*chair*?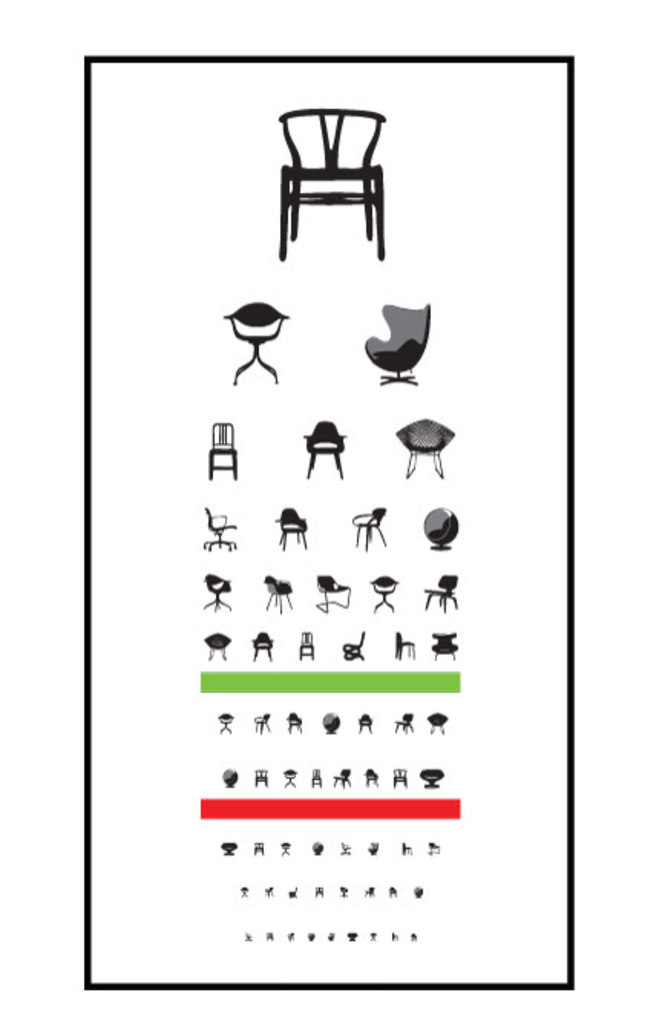
251/770/267/786
